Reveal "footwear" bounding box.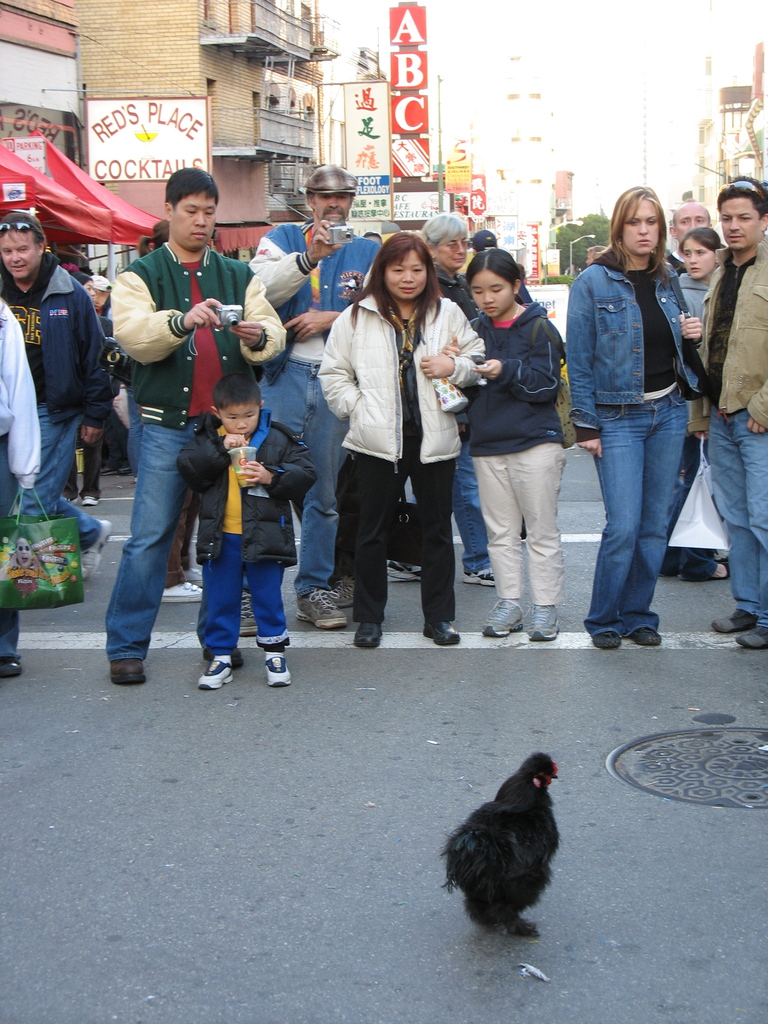
Revealed: [x1=195, y1=652, x2=238, y2=690].
